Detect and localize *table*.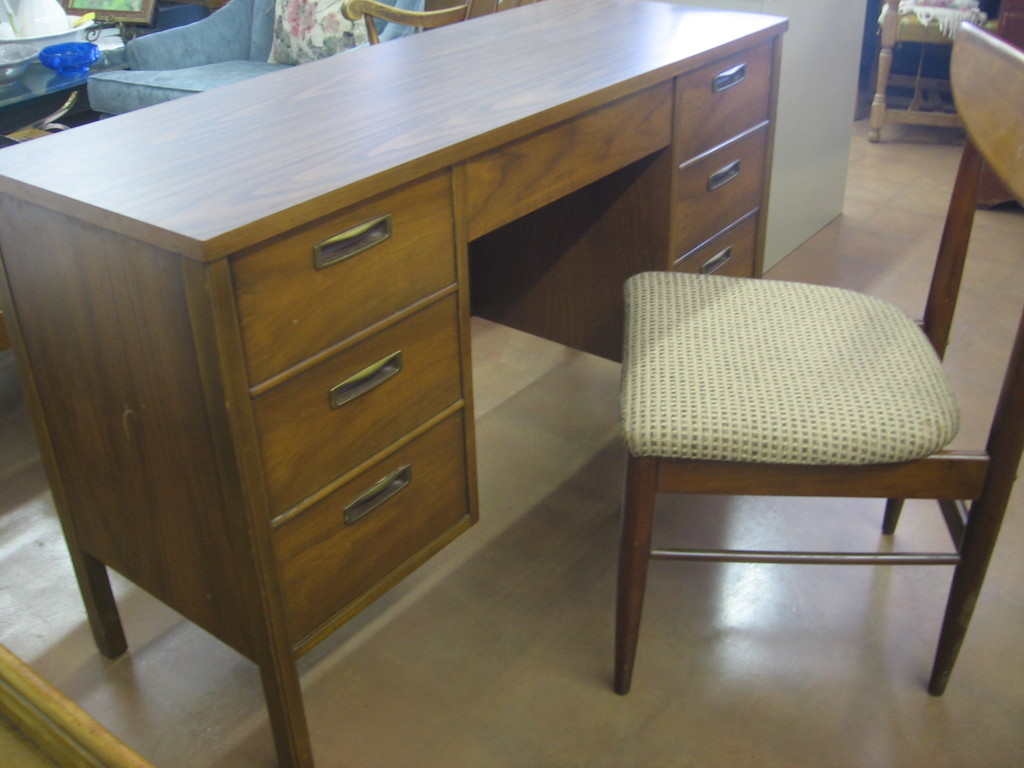
Localized at <region>0, 0, 792, 767</region>.
